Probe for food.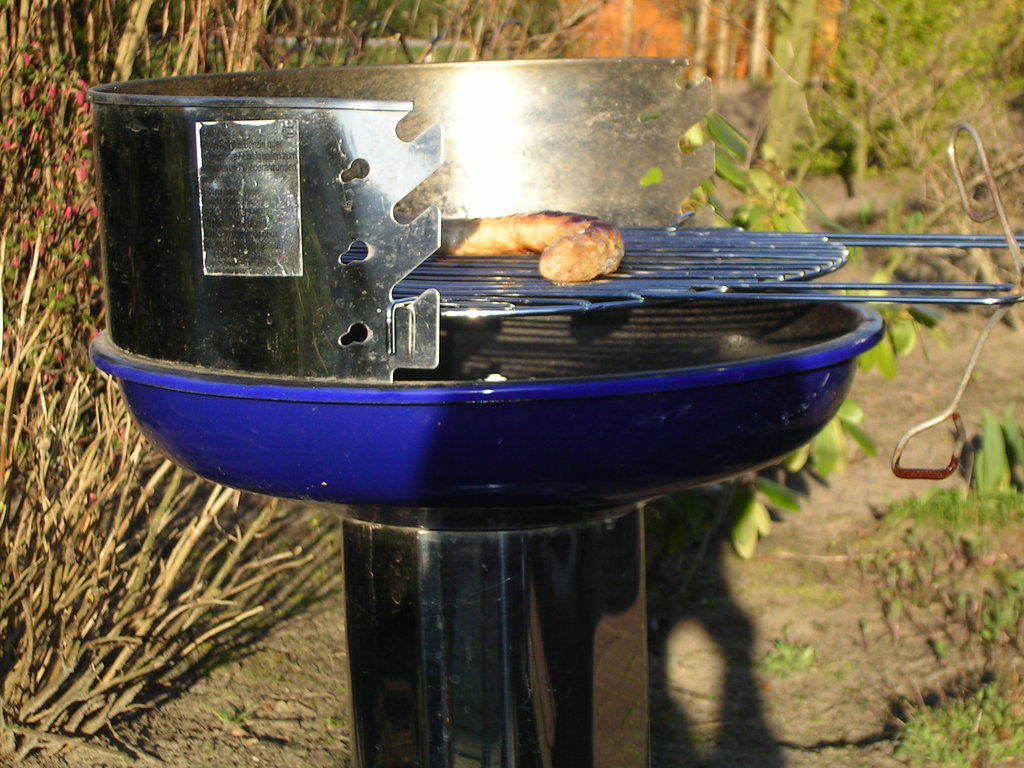
Probe result: box(439, 216, 526, 259).
